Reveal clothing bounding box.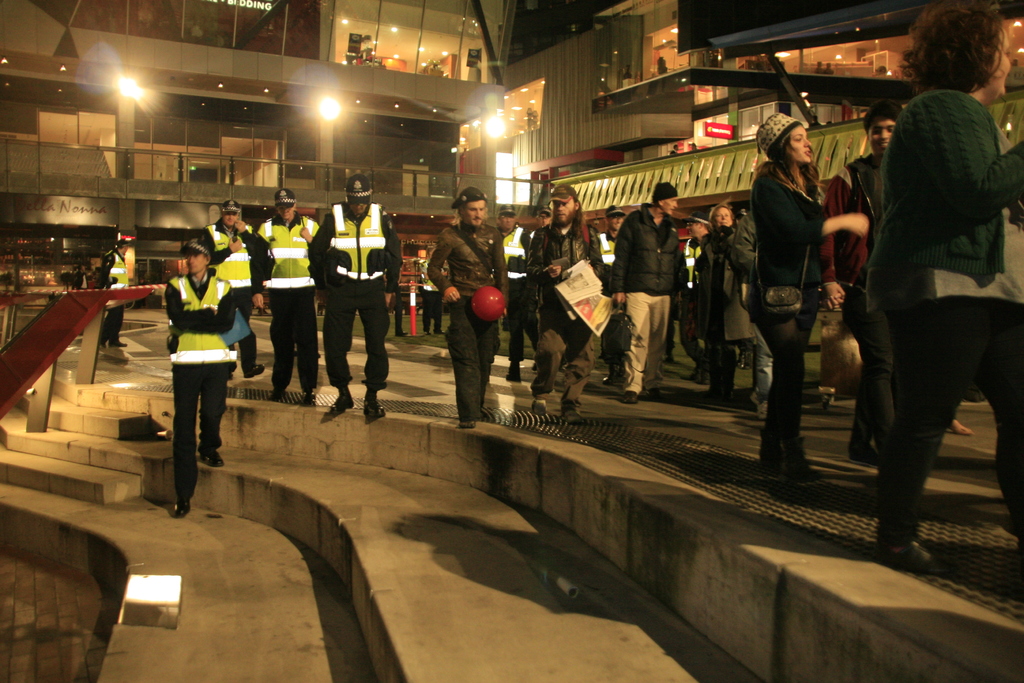
Revealed: bbox=(305, 198, 404, 394).
